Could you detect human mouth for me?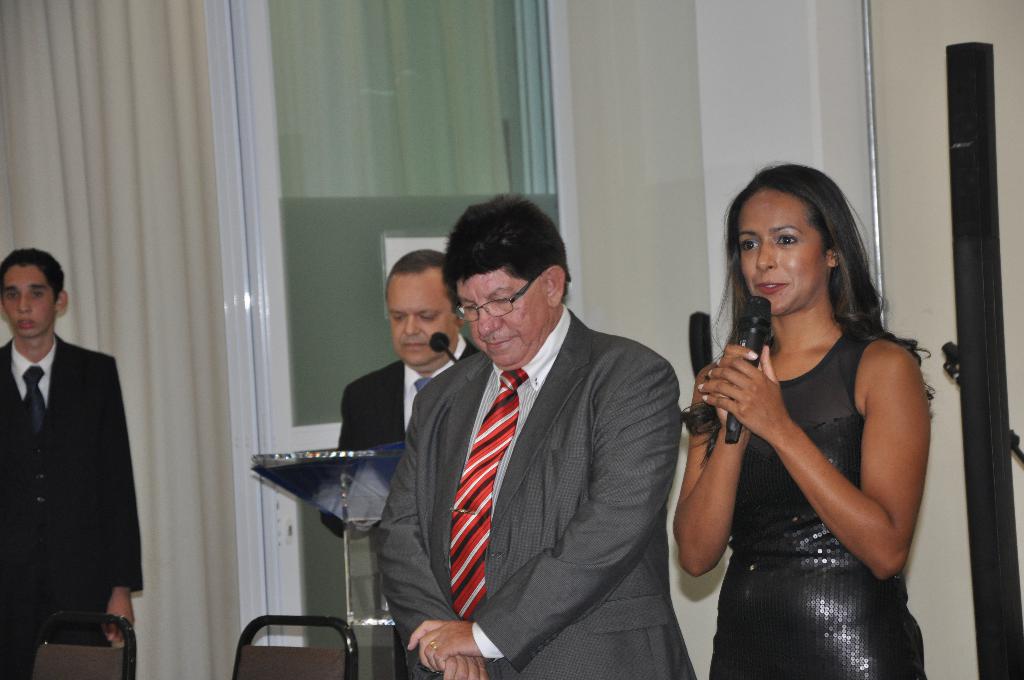
Detection result: <box>399,339,425,346</box>.
